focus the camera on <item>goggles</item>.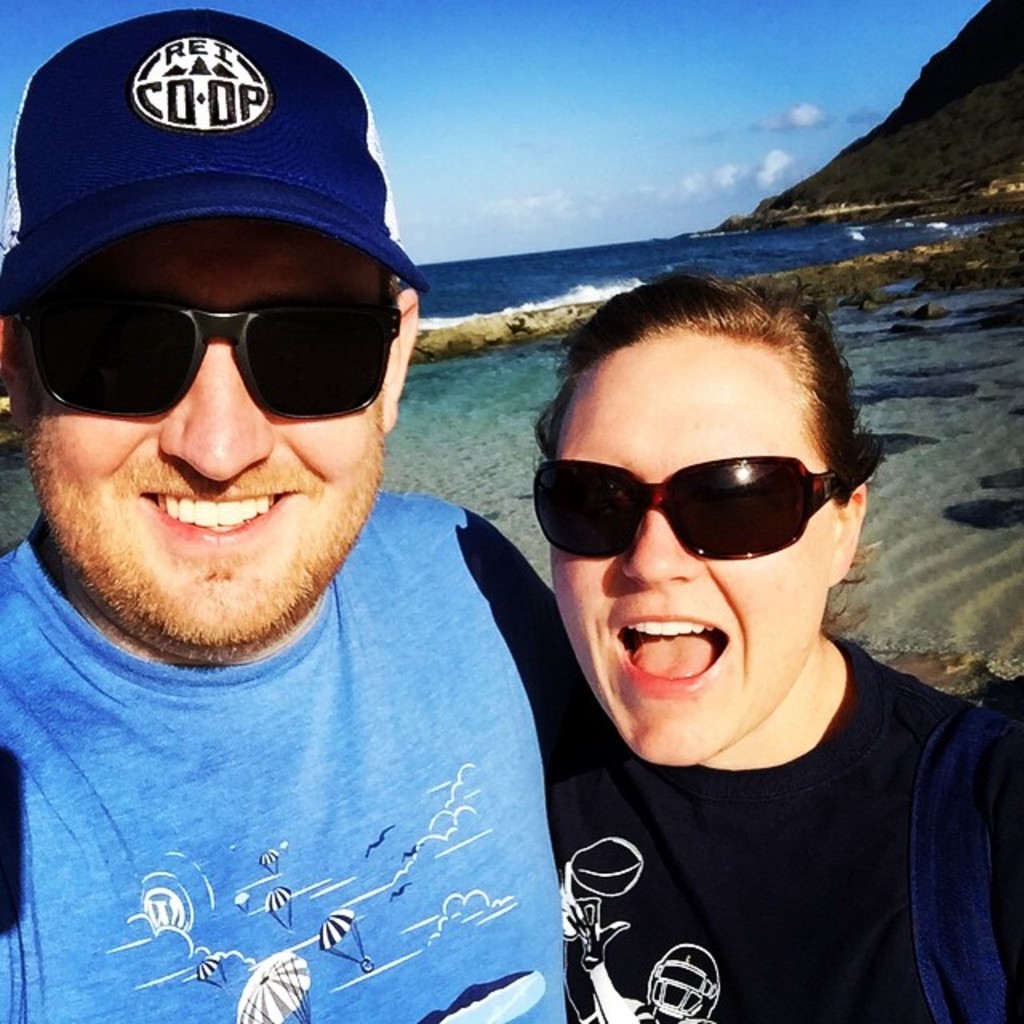
Focus region: box(30, 264, 411, 414).
